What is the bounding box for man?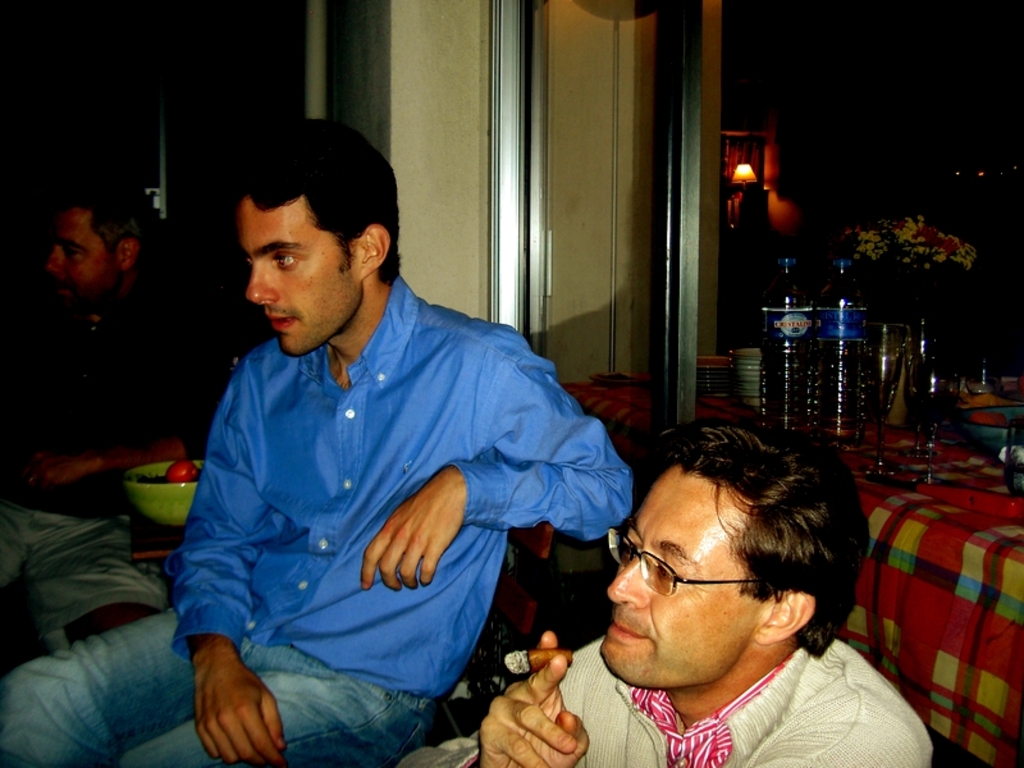
[408,407,934,763].
